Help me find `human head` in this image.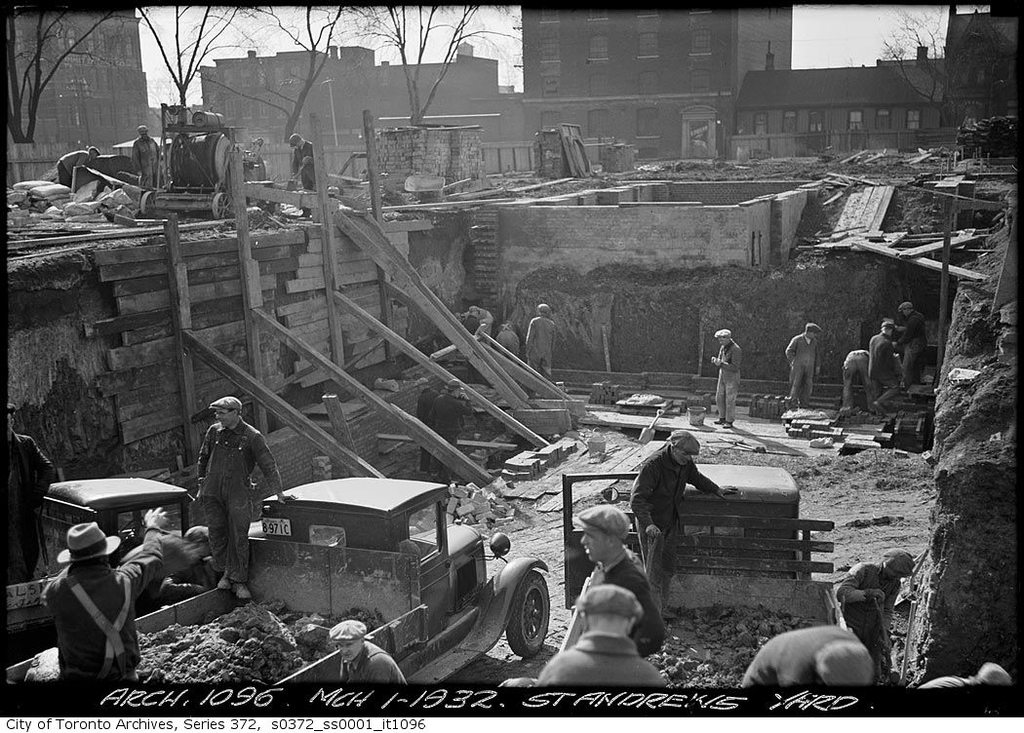
Found it: box(139, 126, 148, 135).
